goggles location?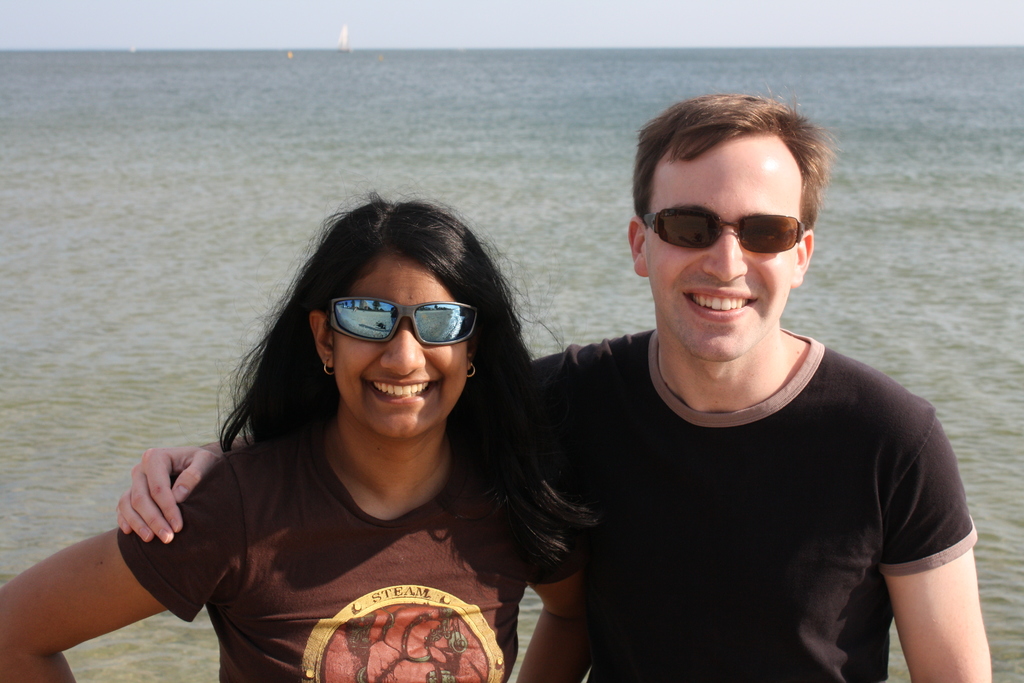
bbox=[324, 291, 489, 359]
